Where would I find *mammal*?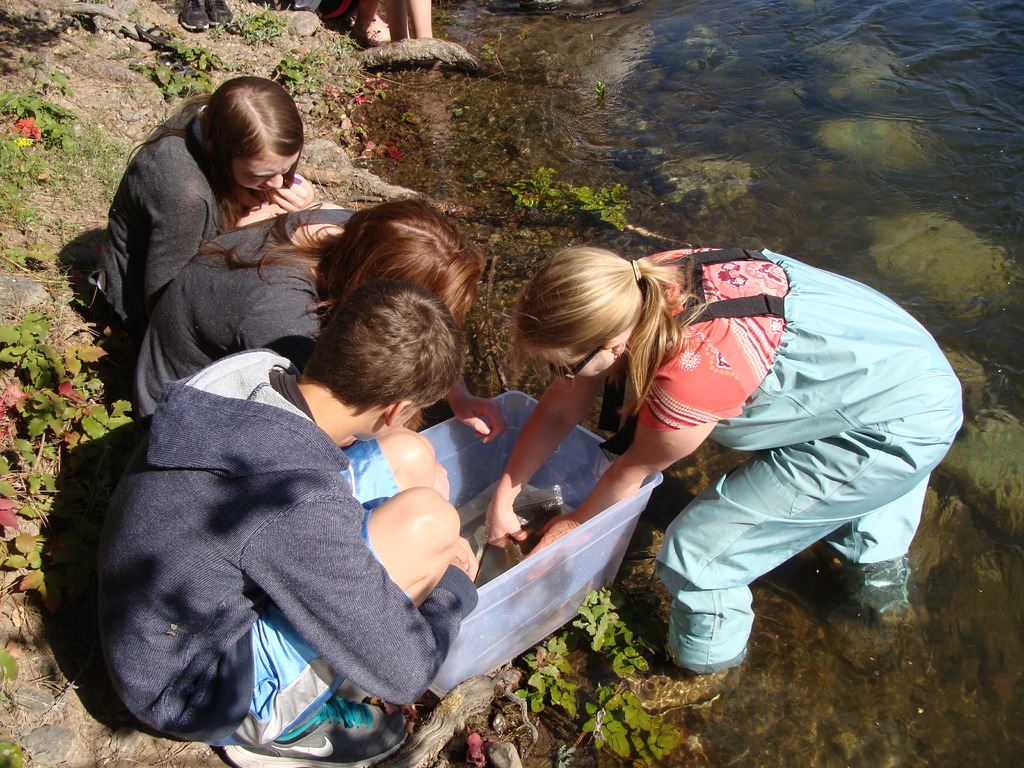
At 388/0/442/42.
